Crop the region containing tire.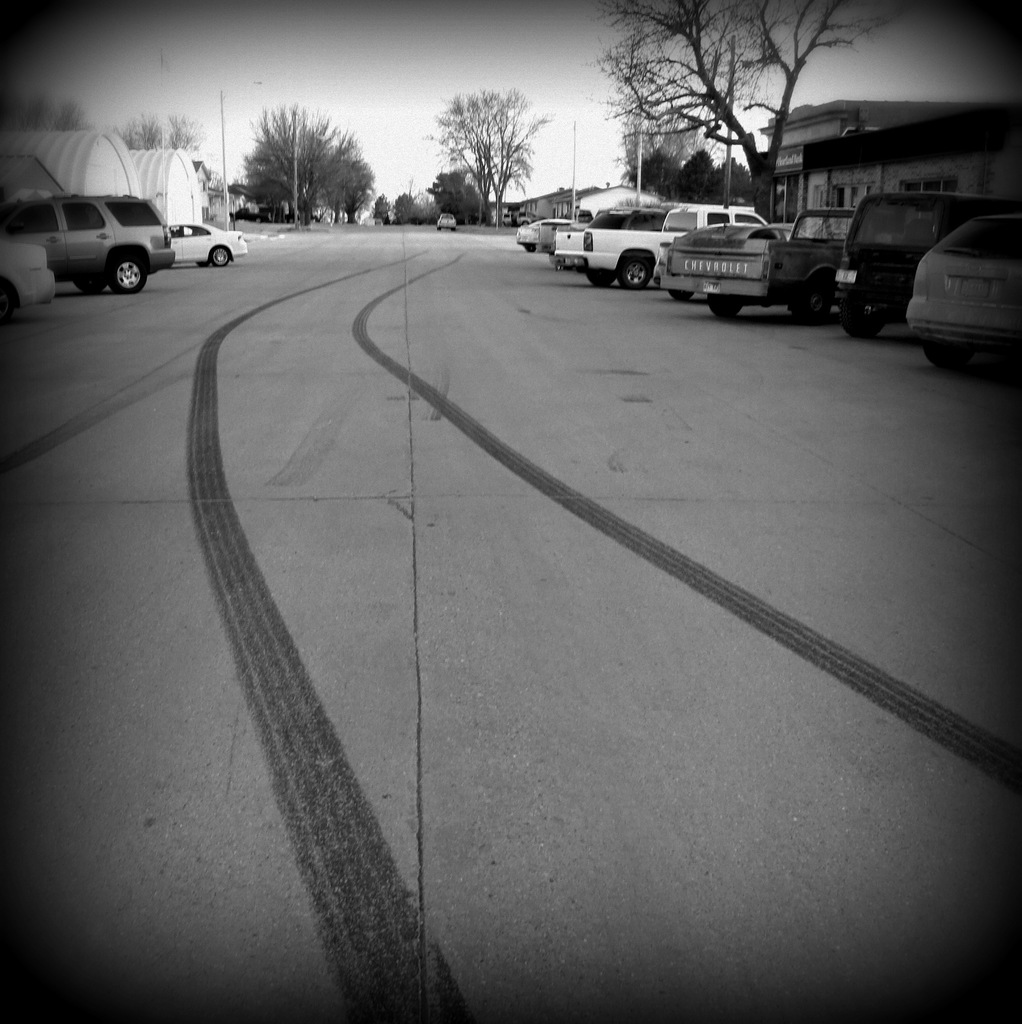
Crop region: detection(611, 257, 651, 288).
